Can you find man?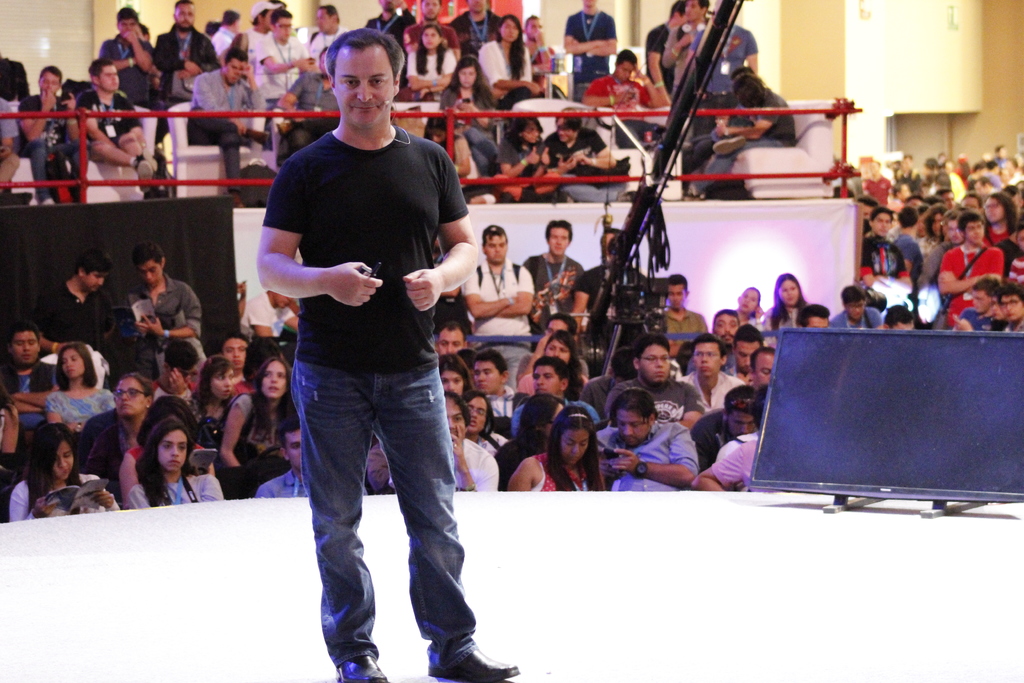
Yes, bounding box: (497, 117, 559, 197).
